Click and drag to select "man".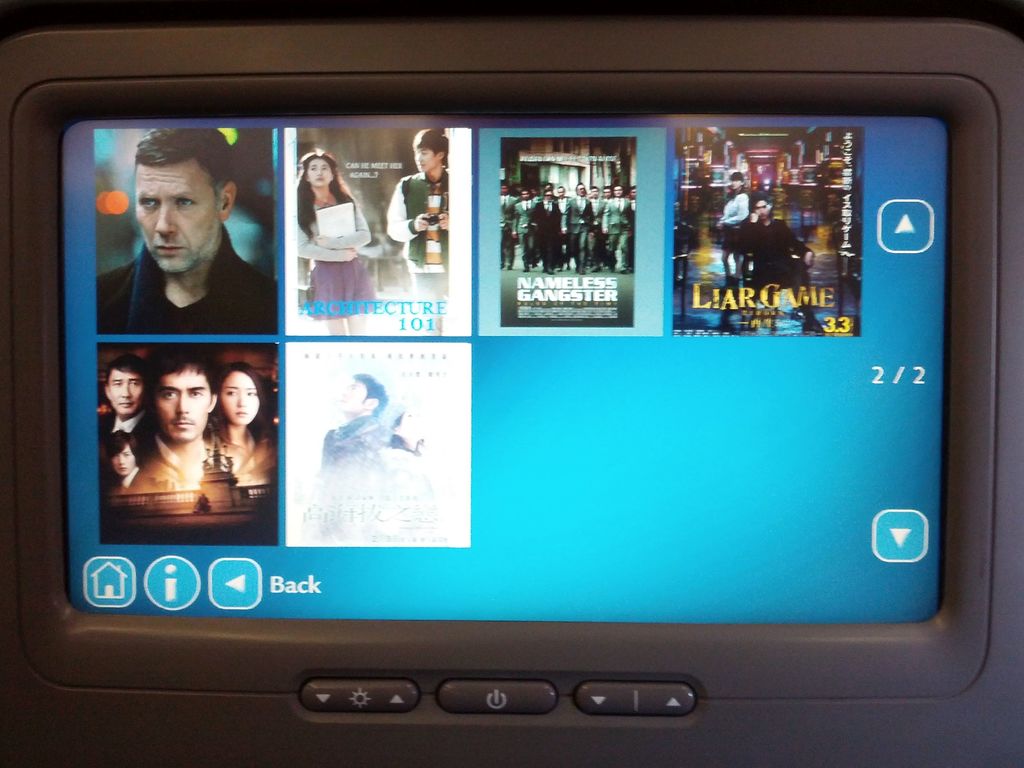
Selection: x1=100, y1=348, x2=159, y2=452.
